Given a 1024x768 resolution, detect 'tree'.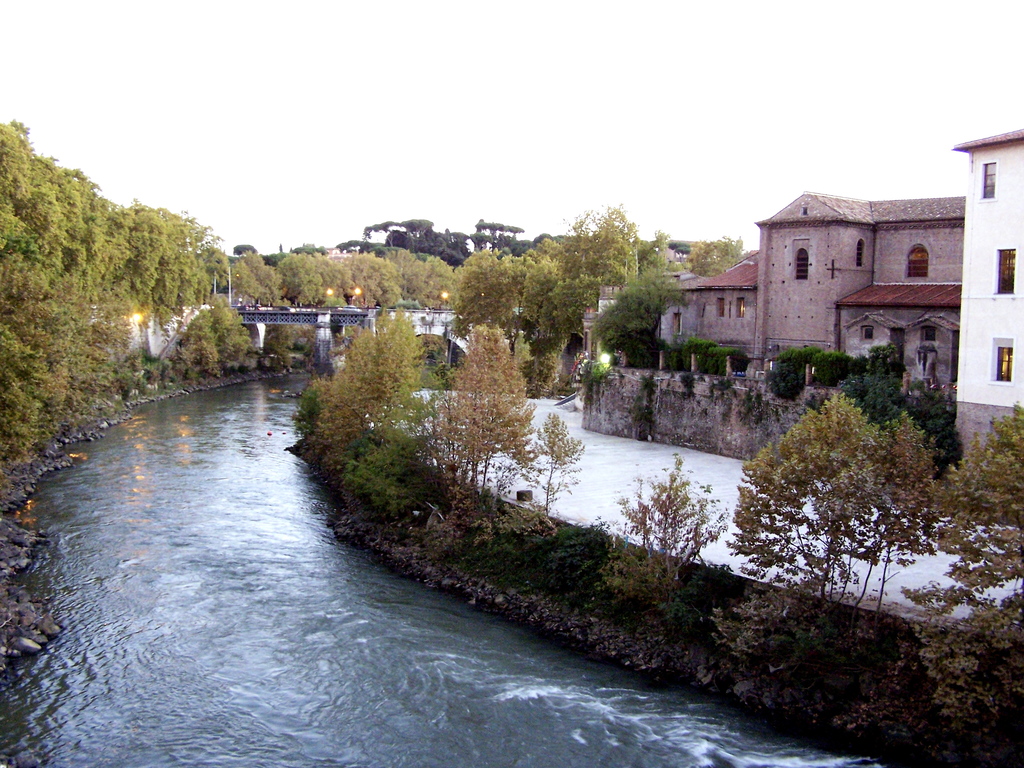
detection(906, 382, 975, 463).
